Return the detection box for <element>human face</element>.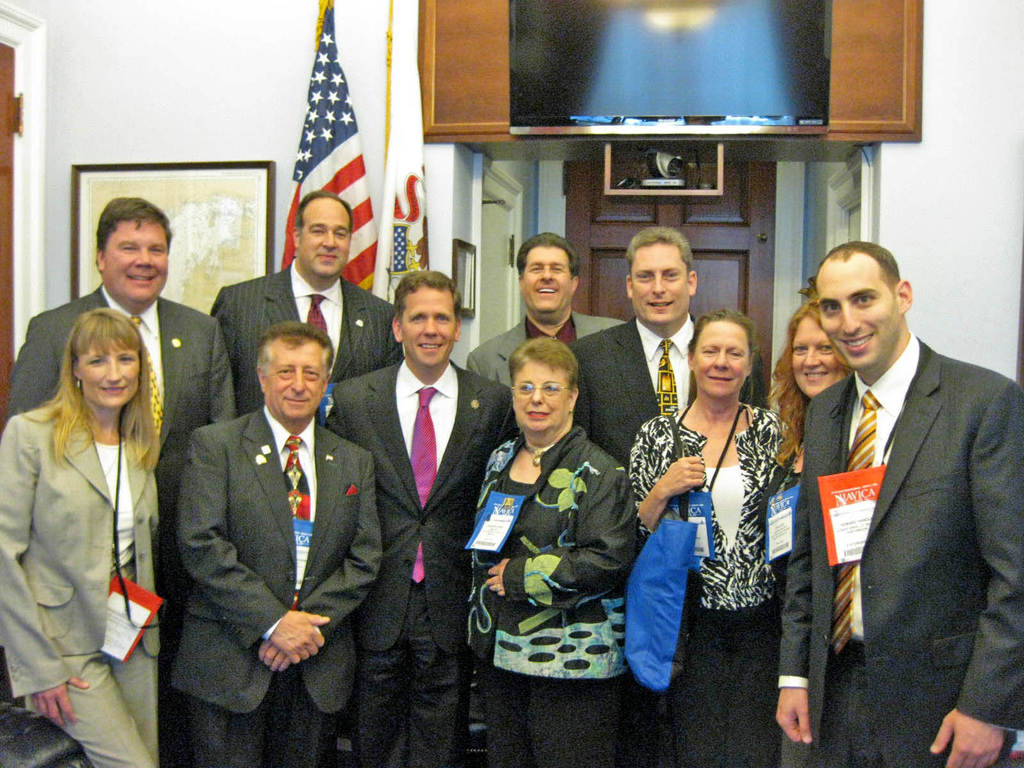
box=[632, 242, 689, 325].
